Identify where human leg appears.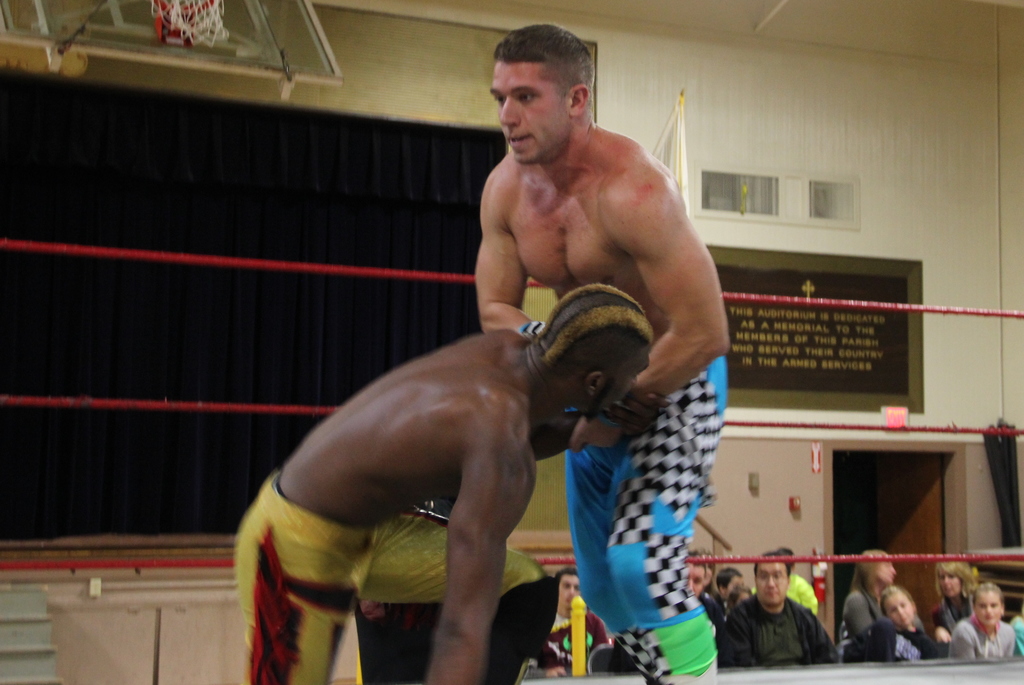
Appears at 557/431/660/683.
